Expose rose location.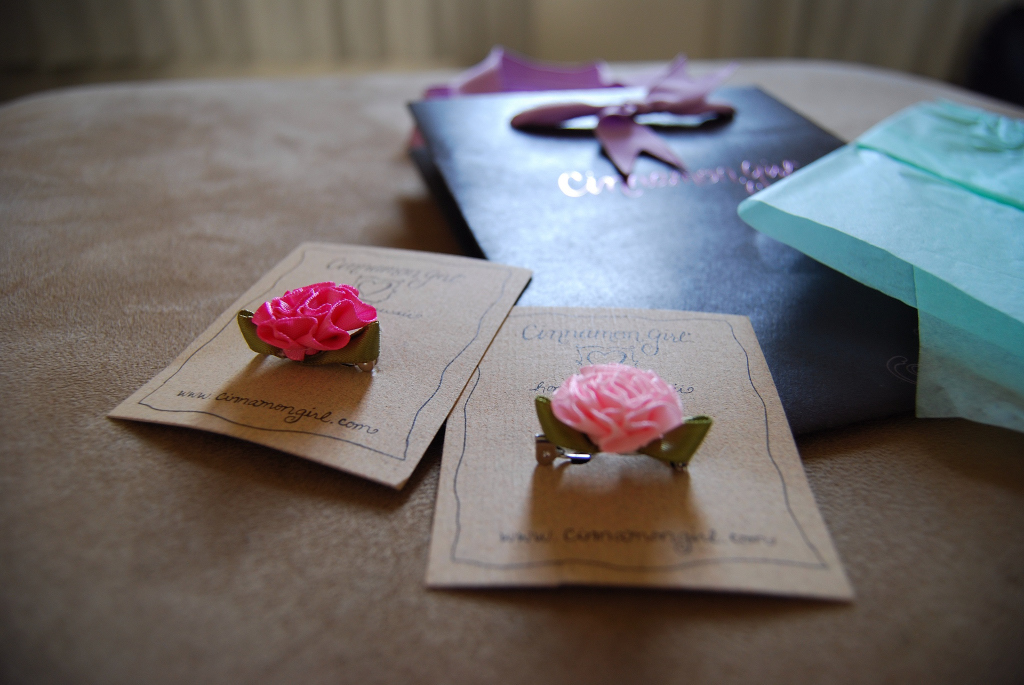
Exposed at [left=252, top=281, right=378, bottom=363].
